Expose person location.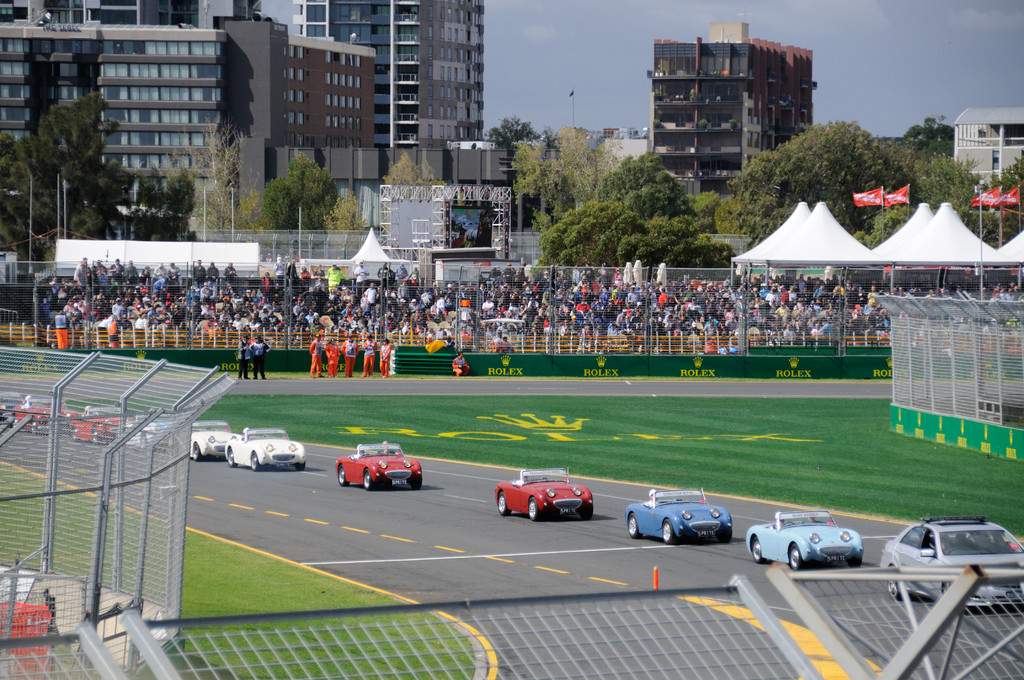
Exposed at {"x1": 246, "y1": 335, "x2": 269, "y2": 380}.
